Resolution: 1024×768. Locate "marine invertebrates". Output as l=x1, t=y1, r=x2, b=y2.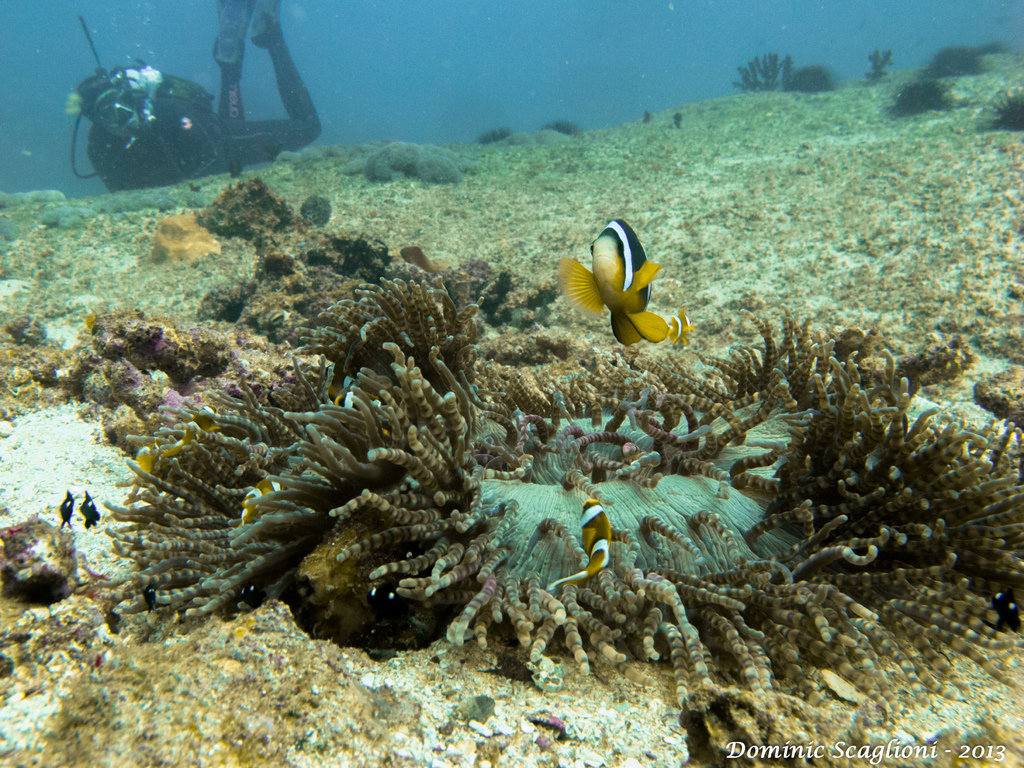
l=788, t=51, r=839, b=100.
